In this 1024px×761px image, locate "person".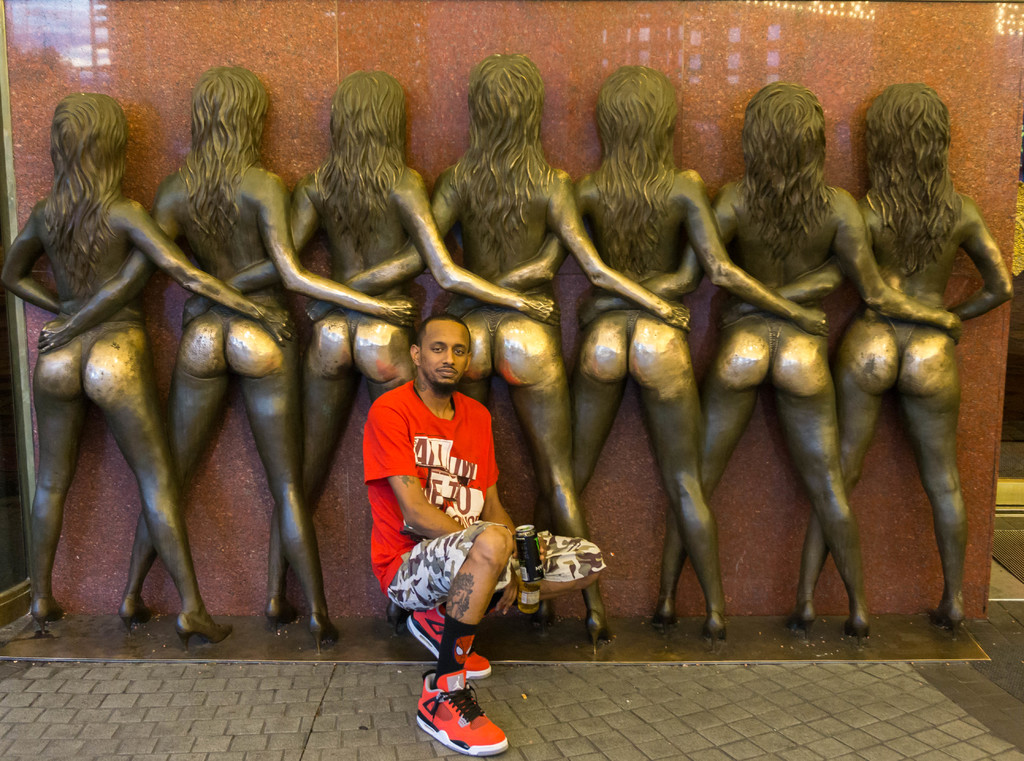
Bounding box: bbox(38, 65, 413, 646).
